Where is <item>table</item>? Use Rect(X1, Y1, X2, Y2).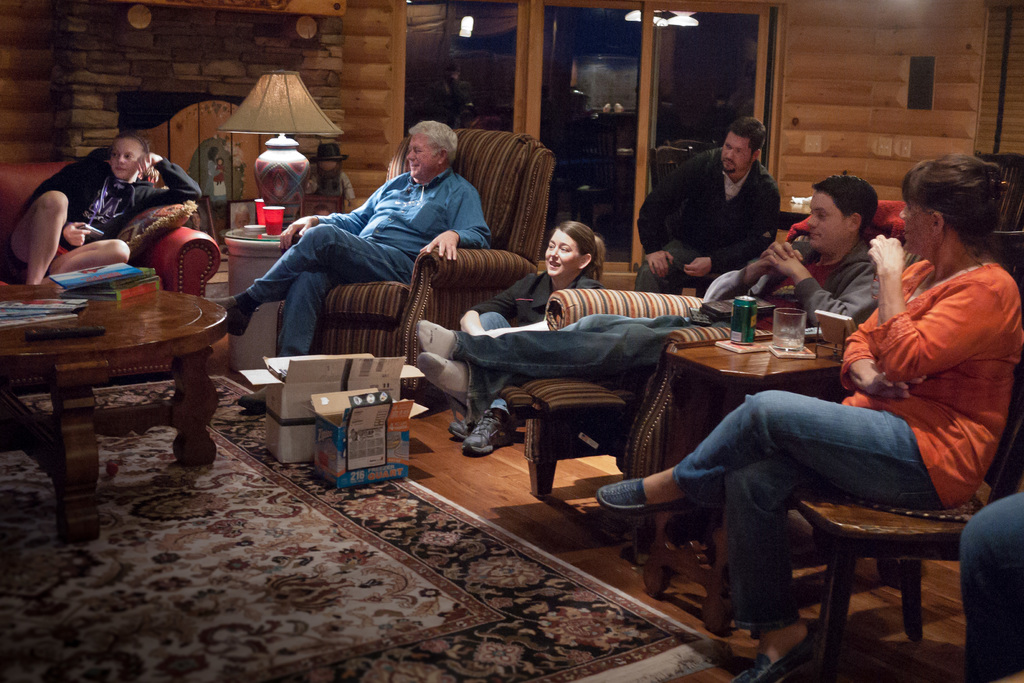
Rect(0, 284, 234, 547).
